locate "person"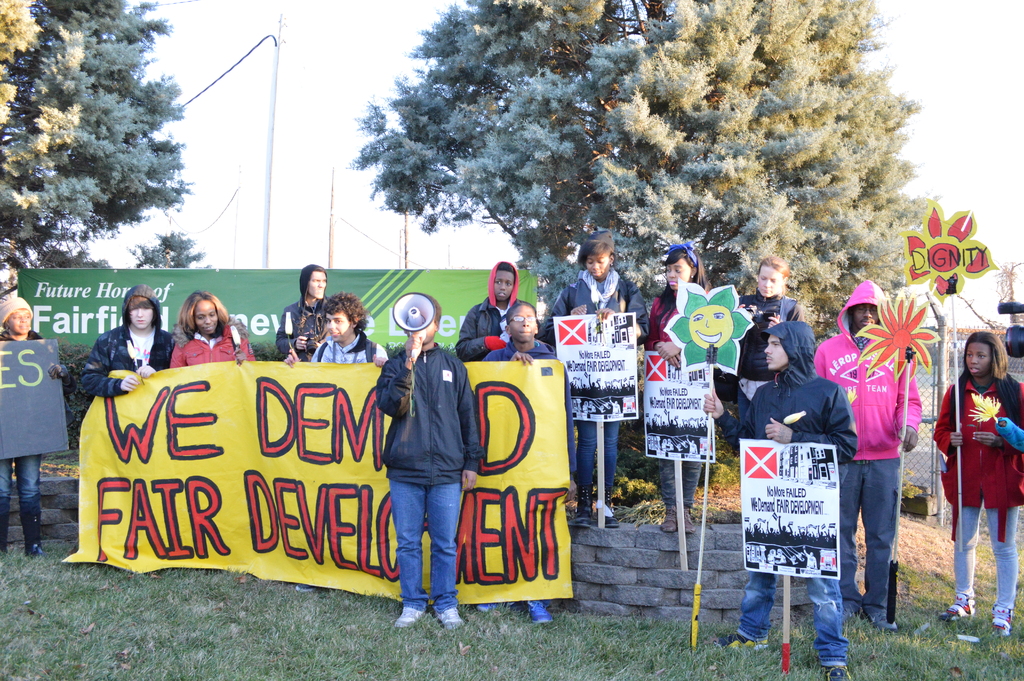
BBox(701, 319, 860, 680)
